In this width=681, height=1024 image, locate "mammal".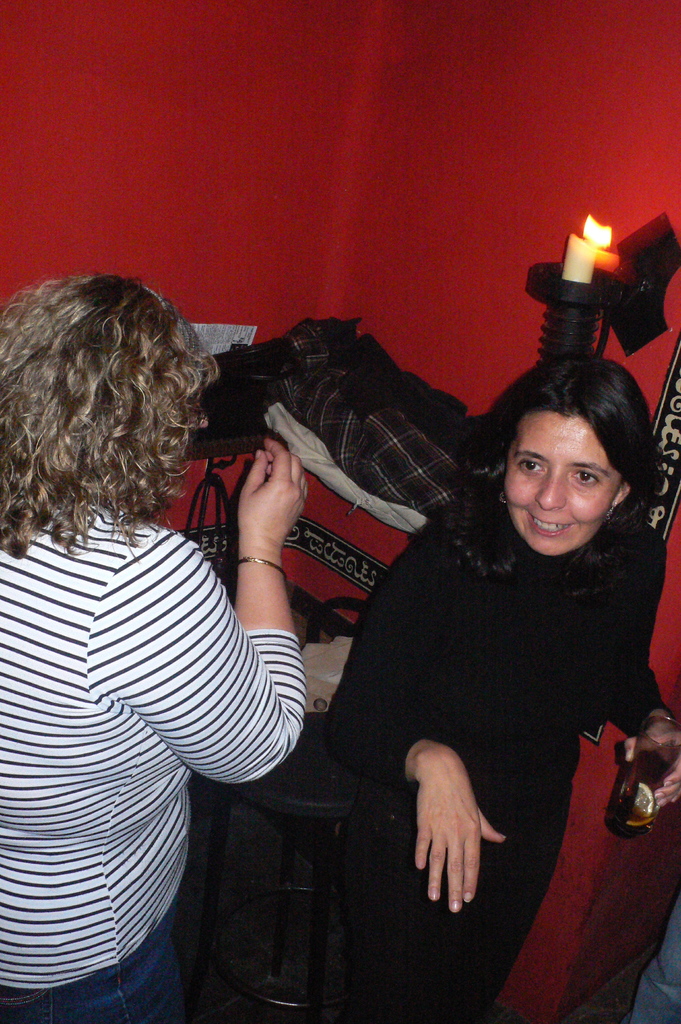
Bounding box: <bbox>0, 271, 310, 1022</bbox>.
